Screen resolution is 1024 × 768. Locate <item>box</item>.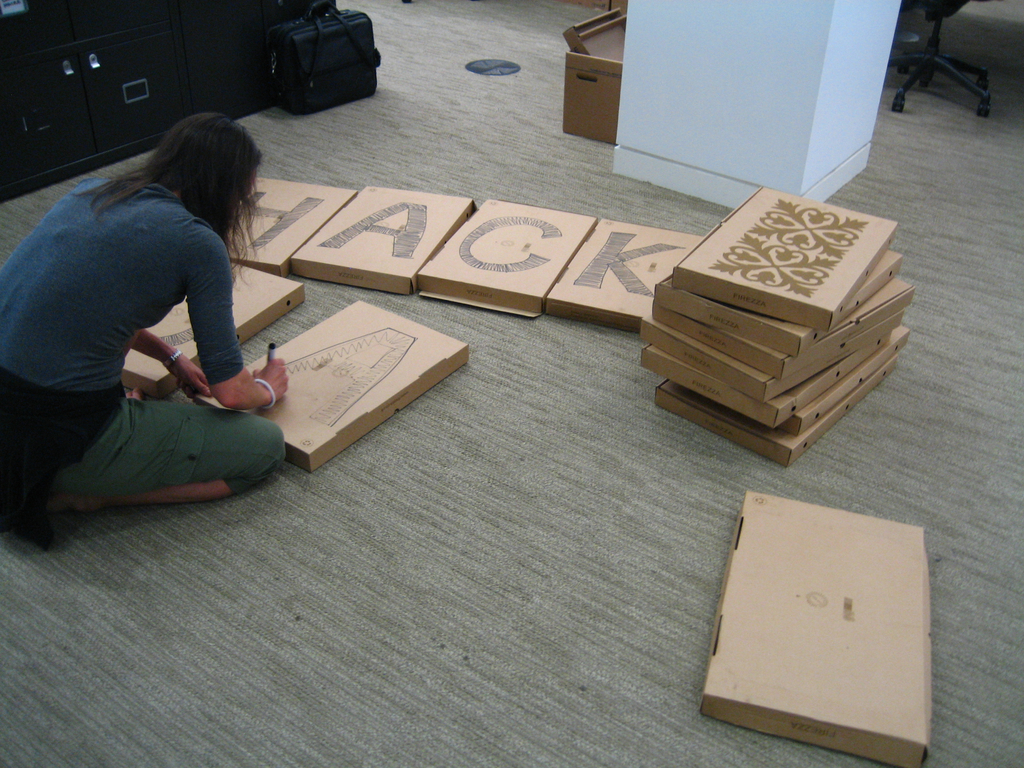
565,9,632,54.
